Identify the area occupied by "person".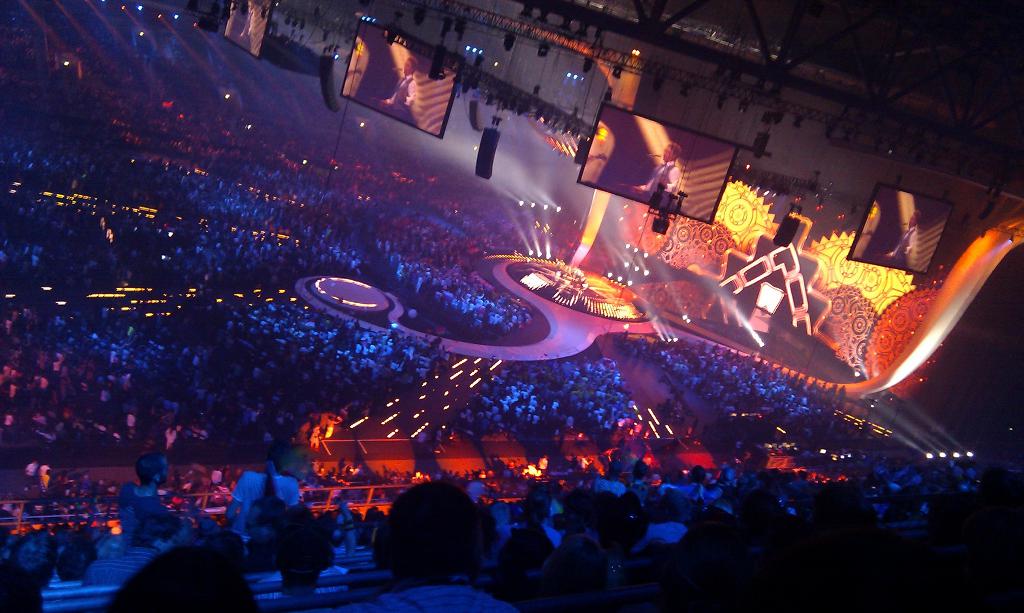
Area: bbox(632, 141, 681, 215).
